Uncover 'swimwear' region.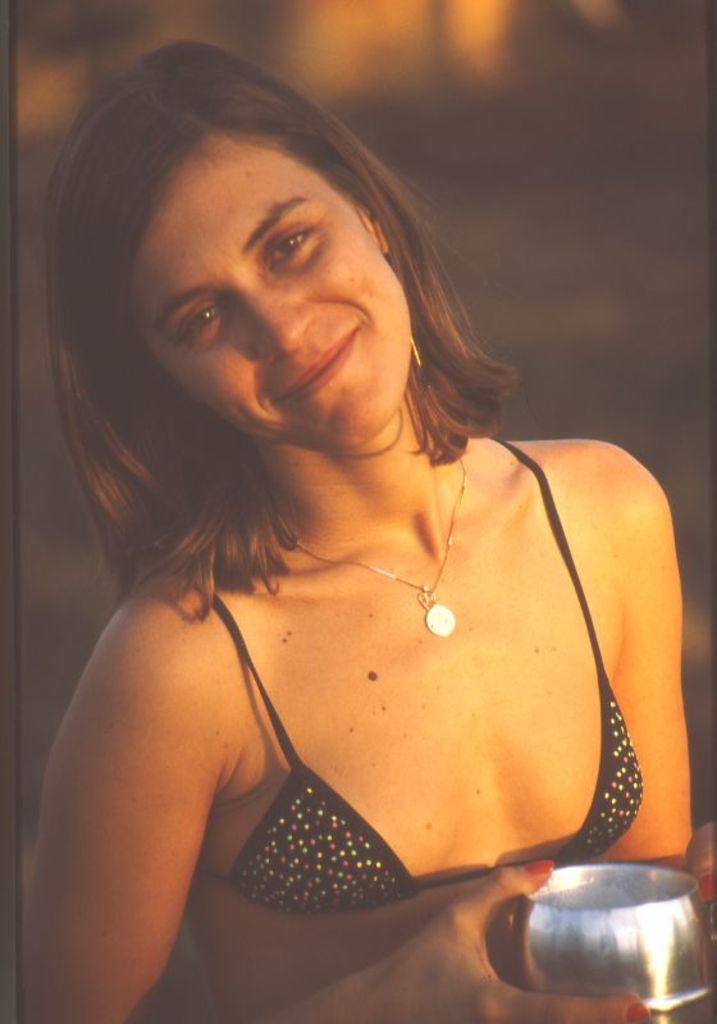
Uncovered: 197:433:650:881.
